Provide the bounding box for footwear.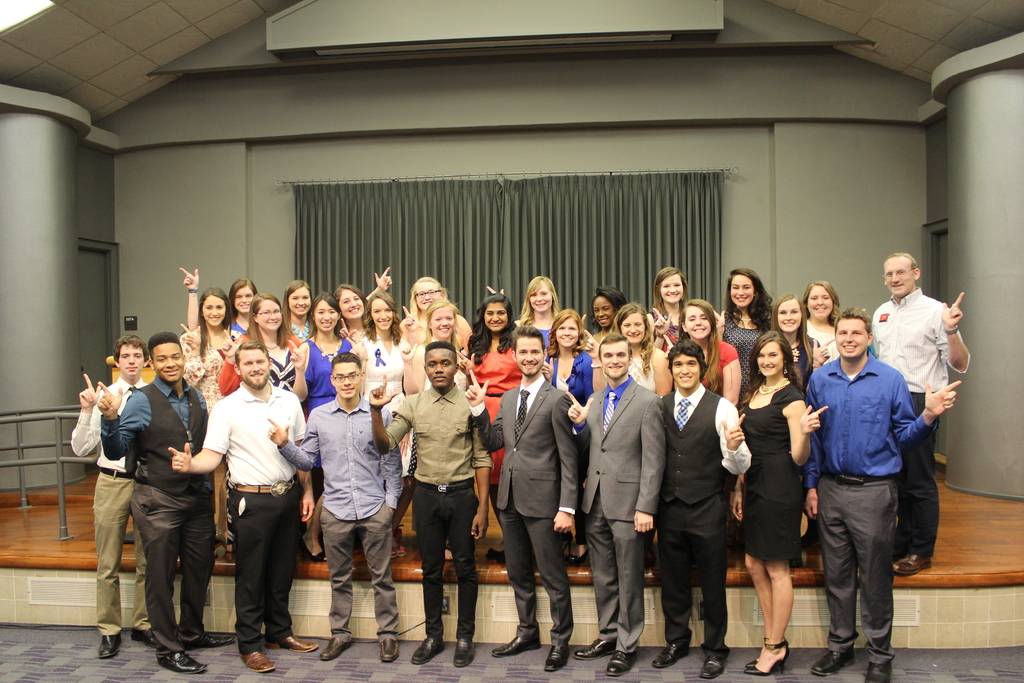
<box>452,638,476,666</box>.
